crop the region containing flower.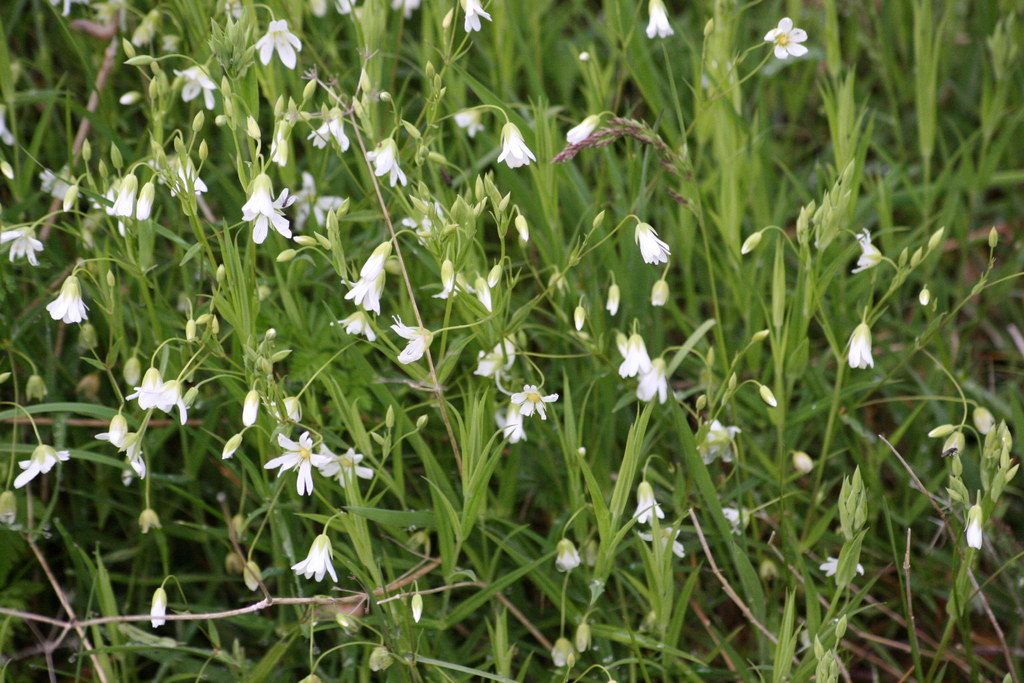
Crop region: locate(511, 379, 561, 420).
